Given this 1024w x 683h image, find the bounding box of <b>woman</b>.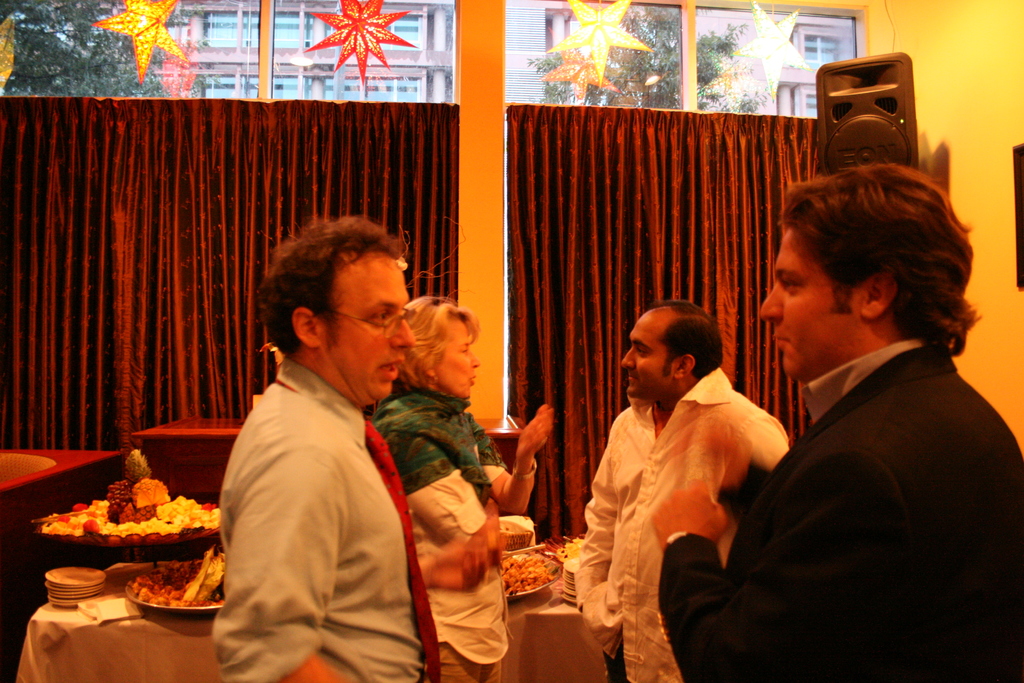
rect(368, 290, 557, 682).
